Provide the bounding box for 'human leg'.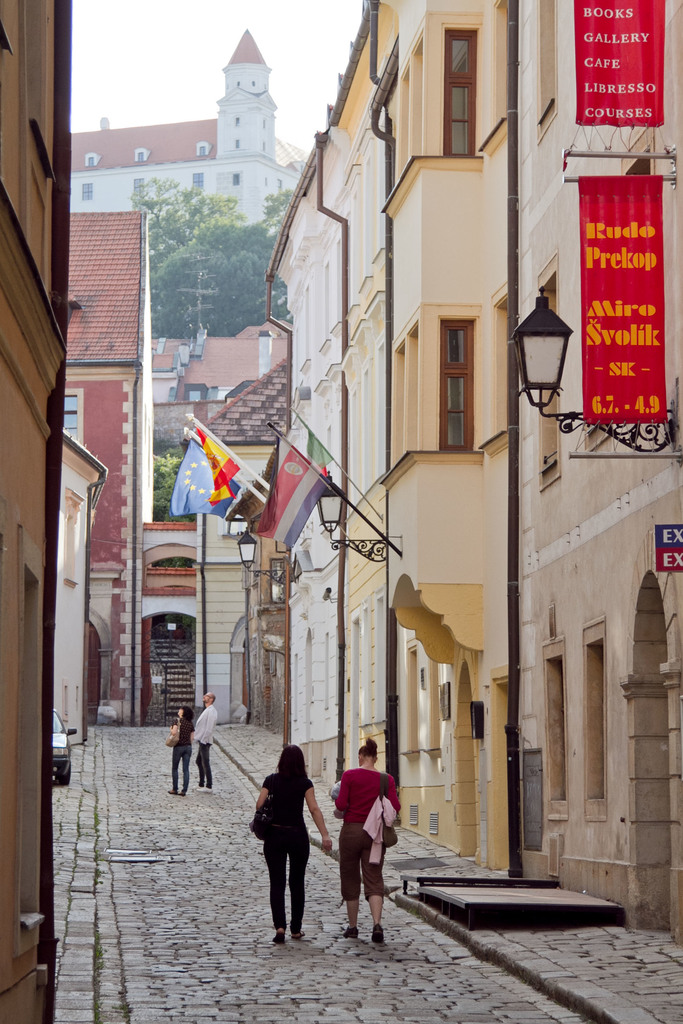
select_region(165, 742, 181, 794).
